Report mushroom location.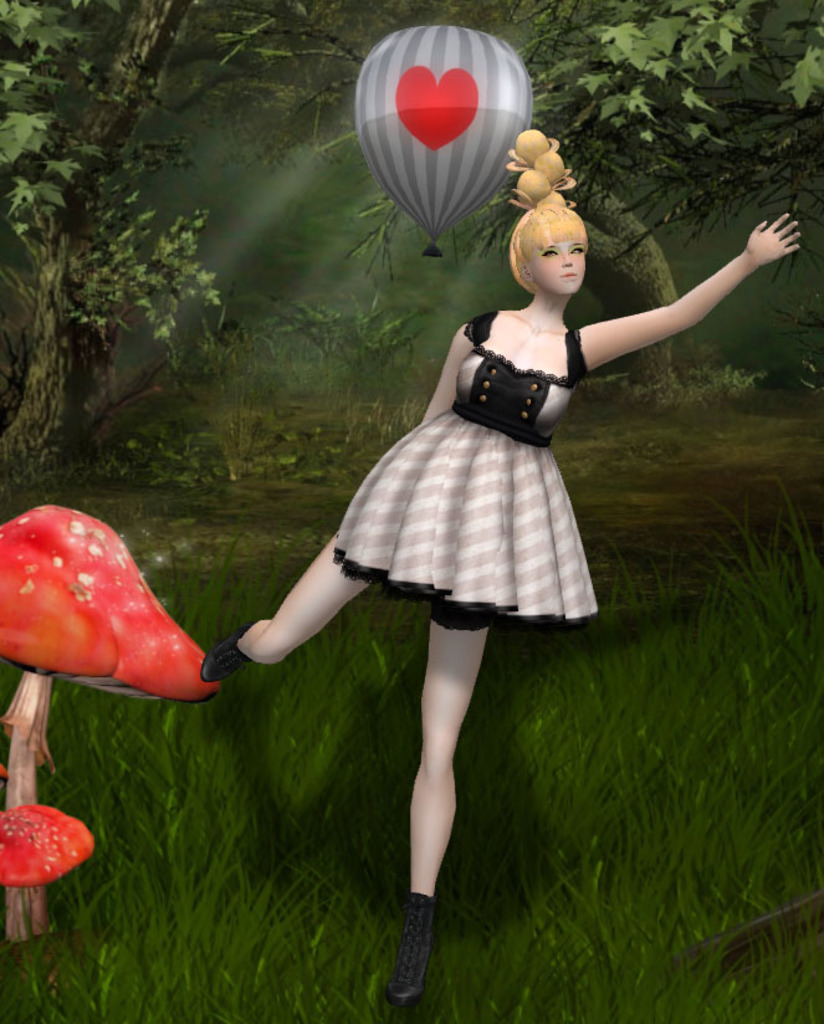
Report: Rect(0, 805, 93, 946).
